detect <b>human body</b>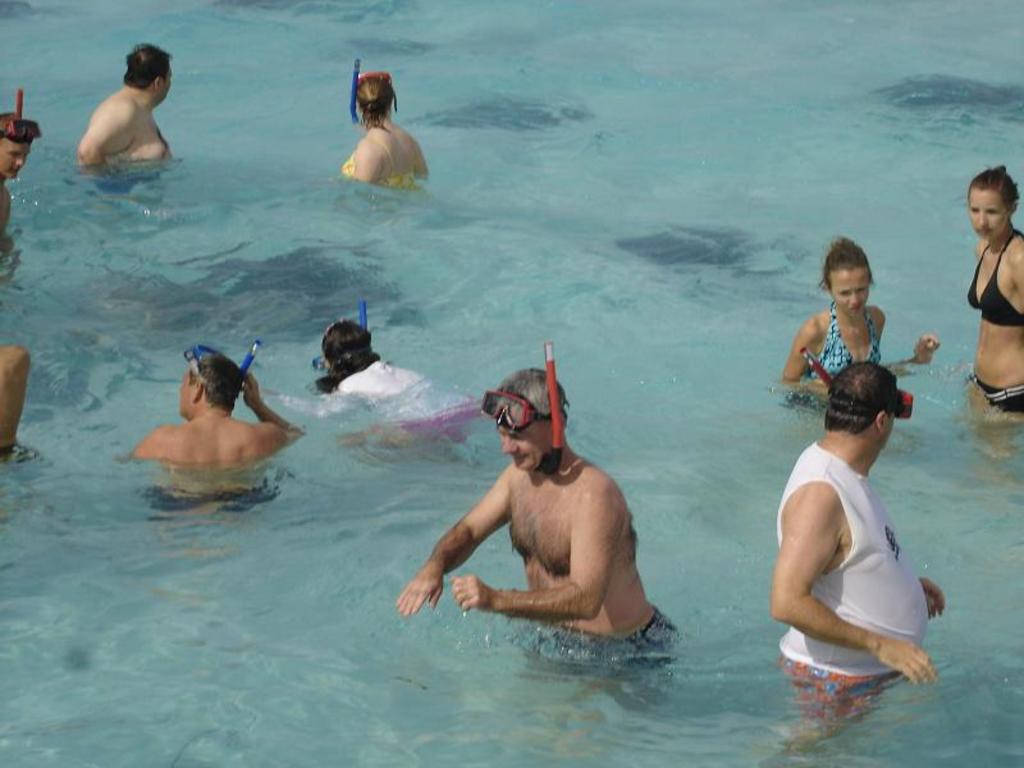
bbox(79, 81, 169, 172)
